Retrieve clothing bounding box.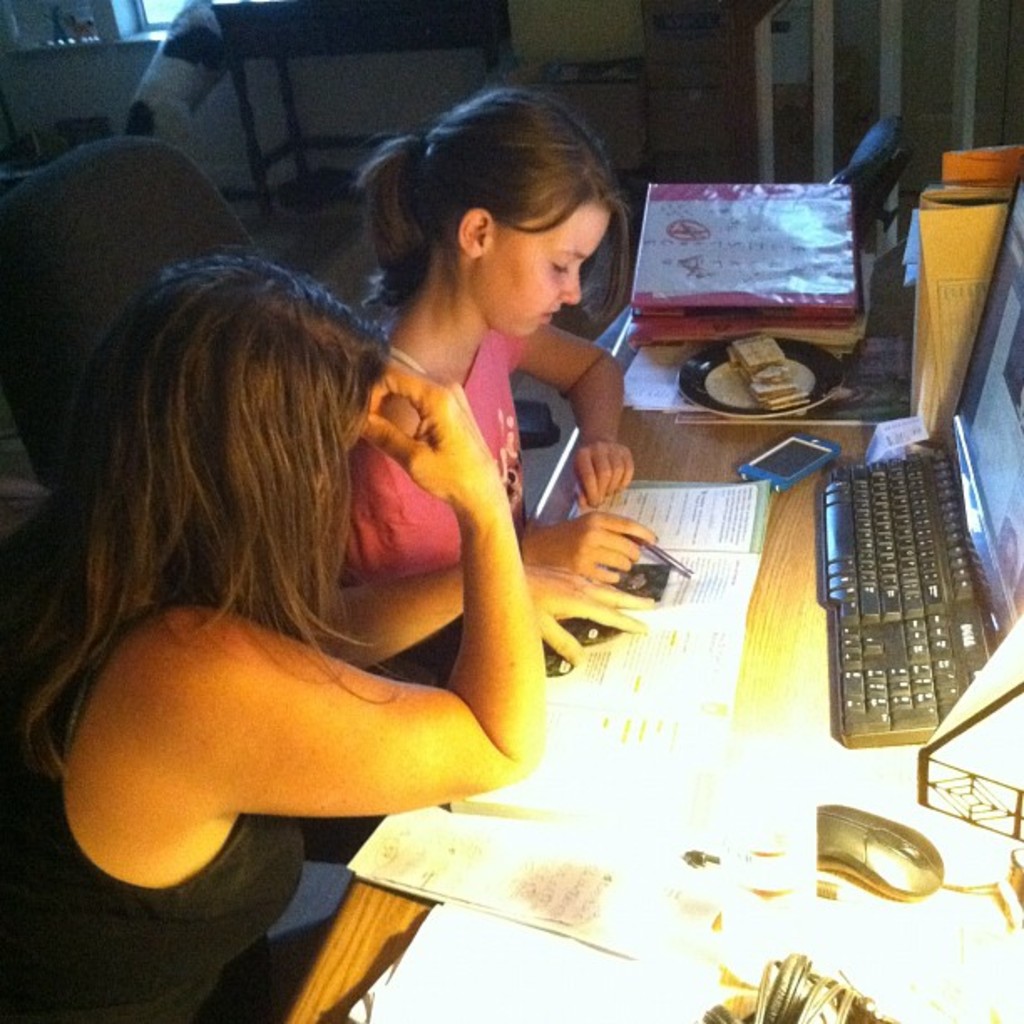
Bounding box: BBox(0, 649, 356, 1022).
